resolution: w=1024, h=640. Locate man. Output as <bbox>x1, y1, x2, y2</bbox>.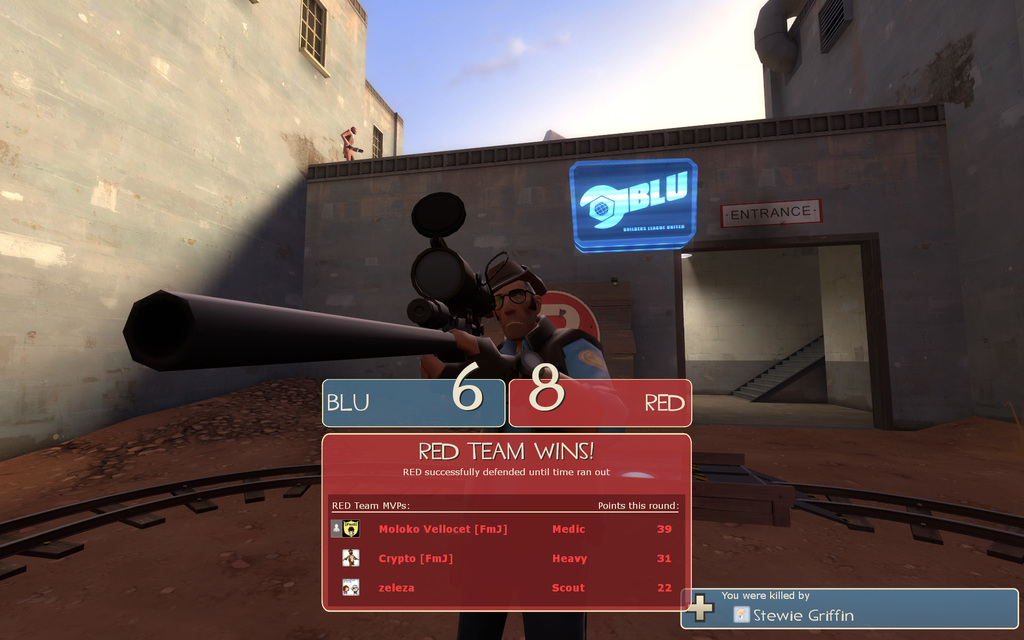
<bbox>412, 253, 619, 639</bbox>.
